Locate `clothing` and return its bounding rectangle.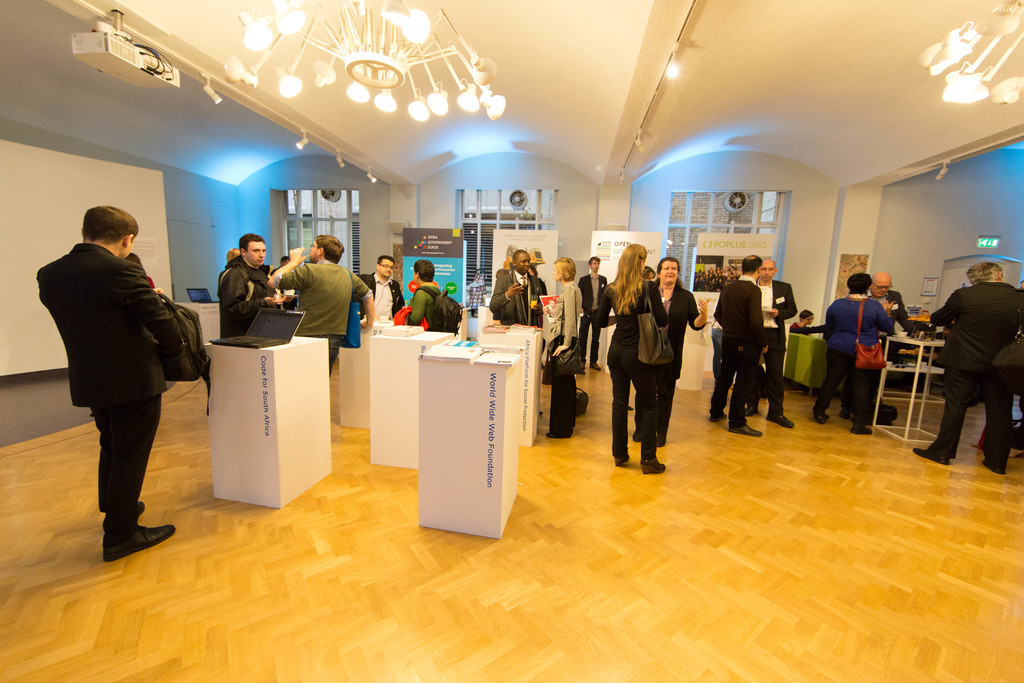
<region>868, 290, 909, 334</region>.
